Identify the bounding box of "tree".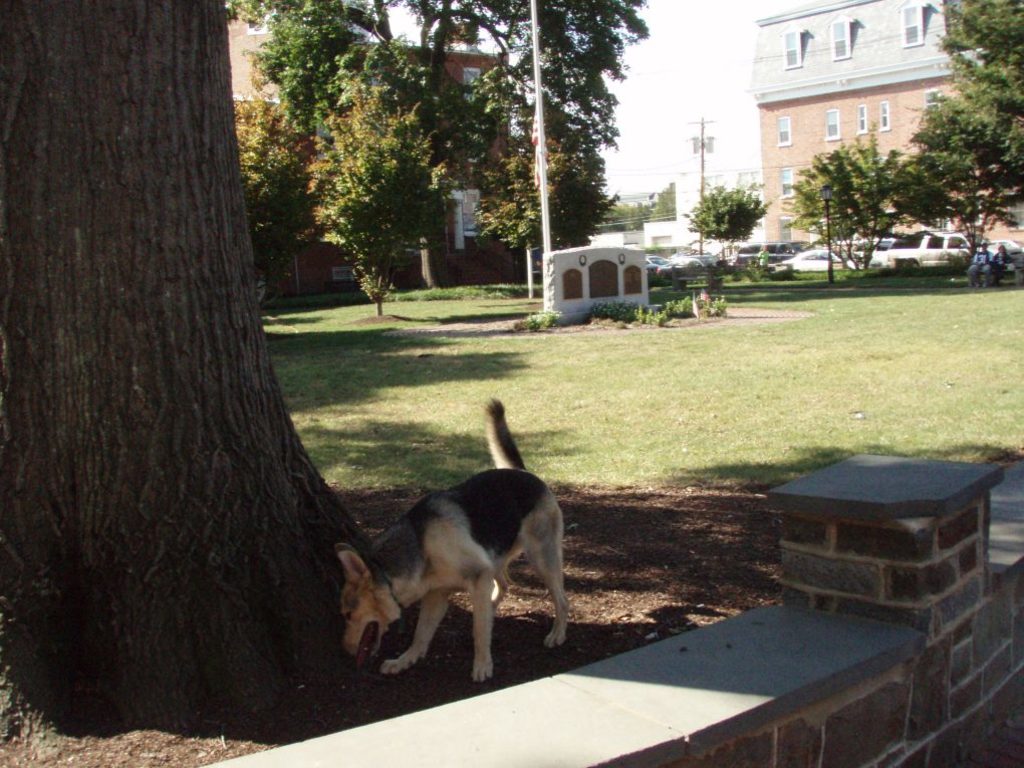
599 191 663 237.
